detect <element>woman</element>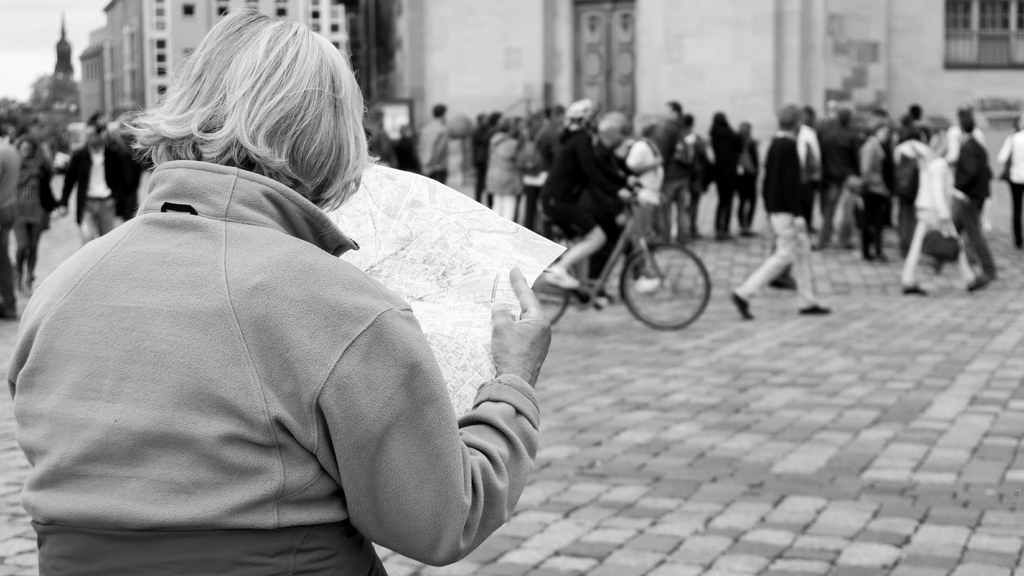
l=904, t=128, r=990, b=292
